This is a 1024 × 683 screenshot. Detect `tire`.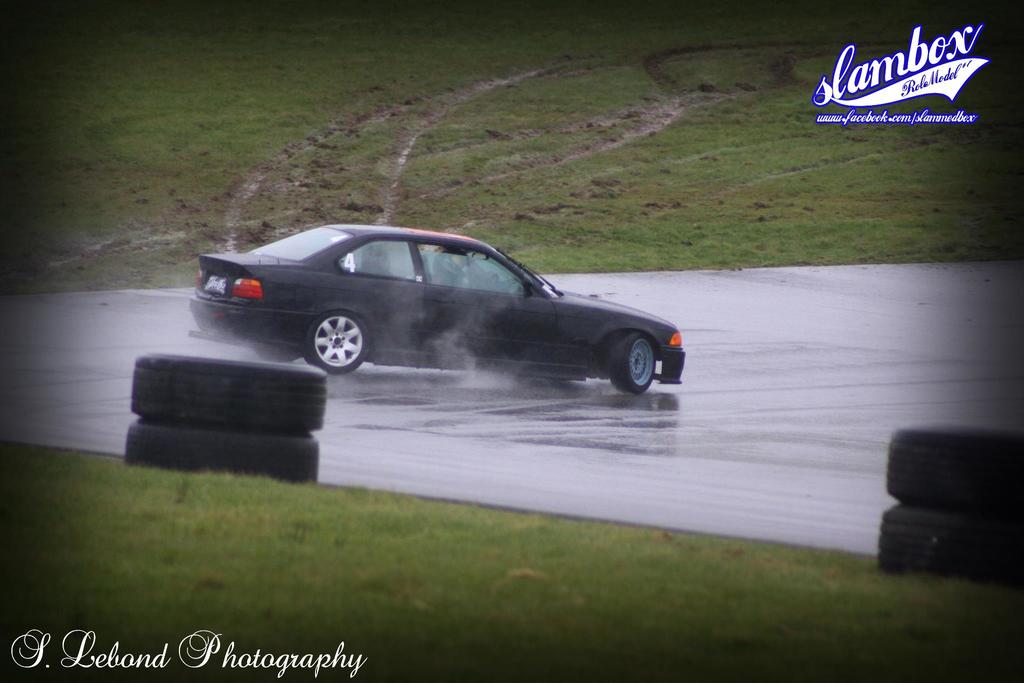
pyautogui.locateOnScreen(608, 330, 659, 397).
